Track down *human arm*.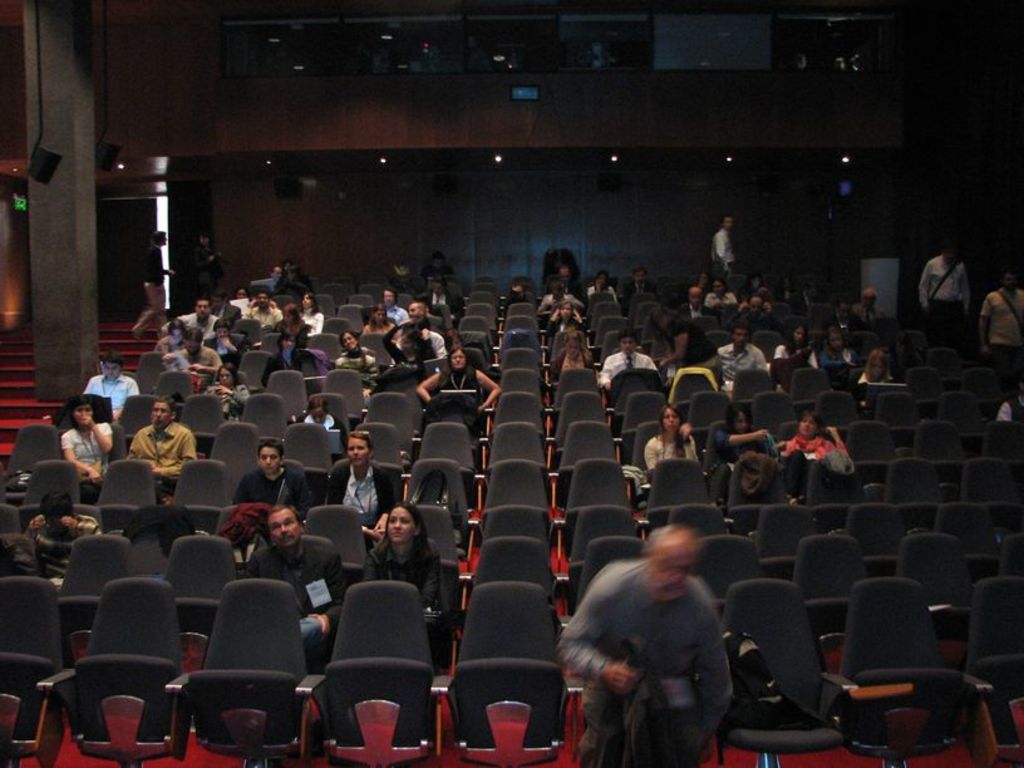
Tracked to box=[242, 550, 257, 577].
